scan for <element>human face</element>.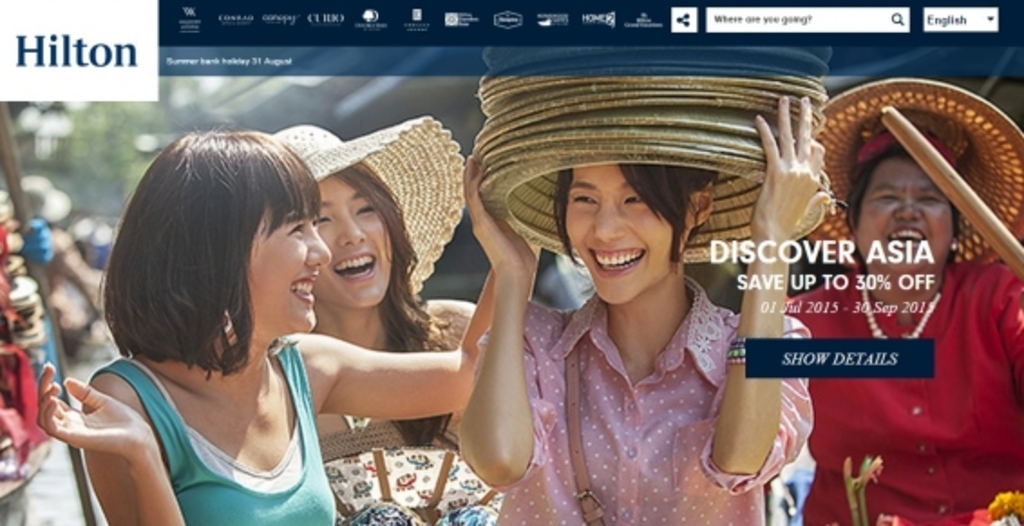
Scan result: x1=852, y1=157, x2=953, y2=271.
